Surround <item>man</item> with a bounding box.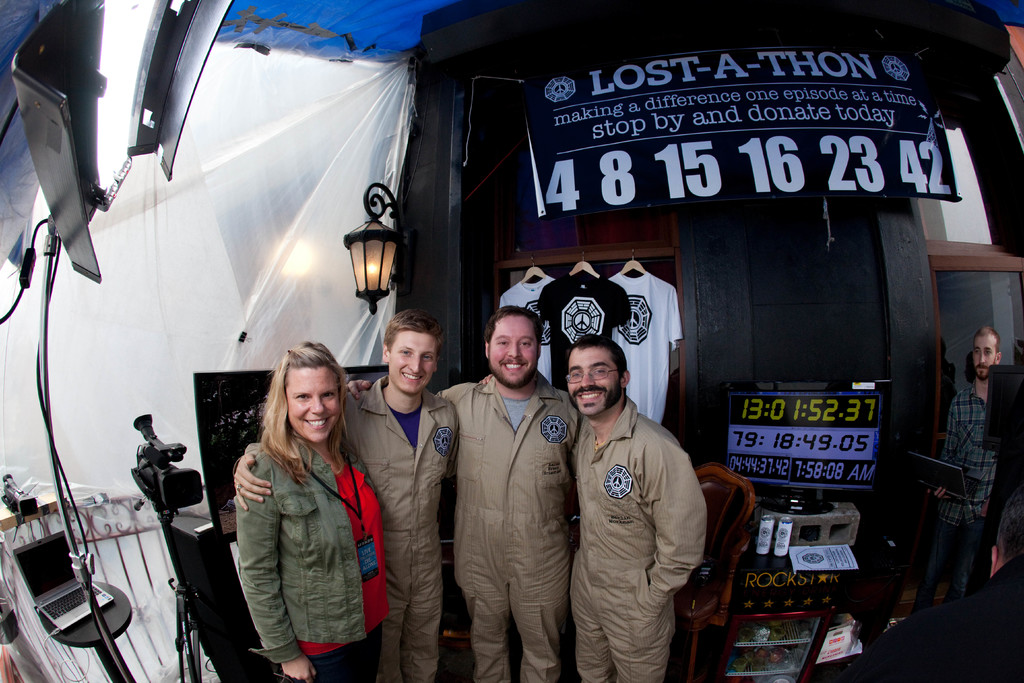
select_region(848, 491, 1023, 682).
